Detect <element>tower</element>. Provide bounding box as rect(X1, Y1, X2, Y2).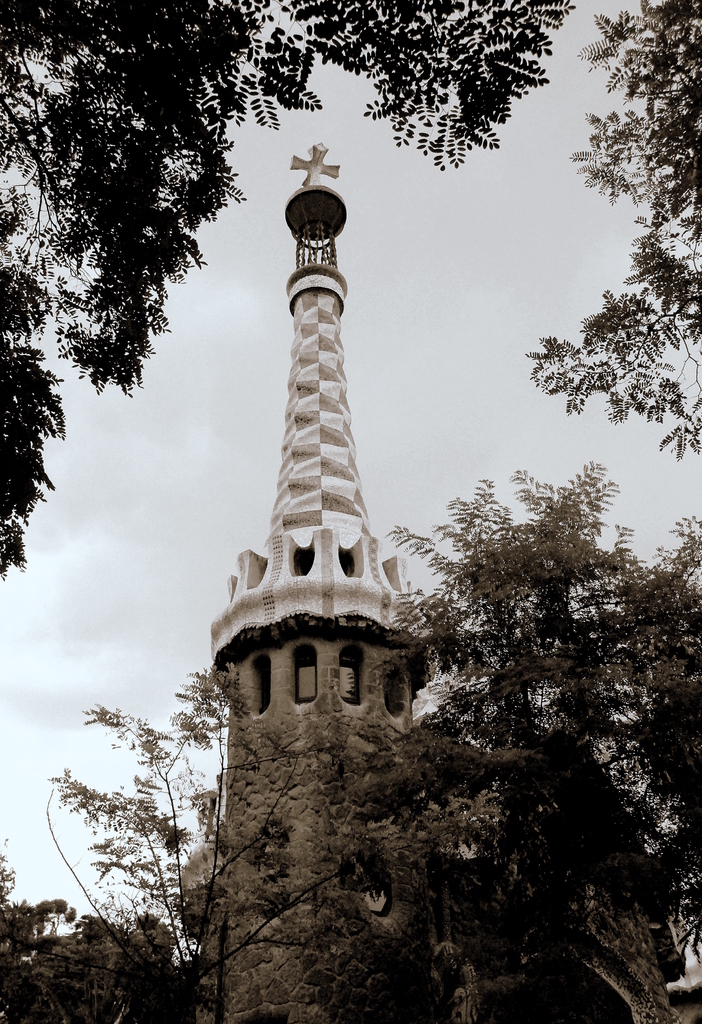
rect(198, 132, 434, 769).
